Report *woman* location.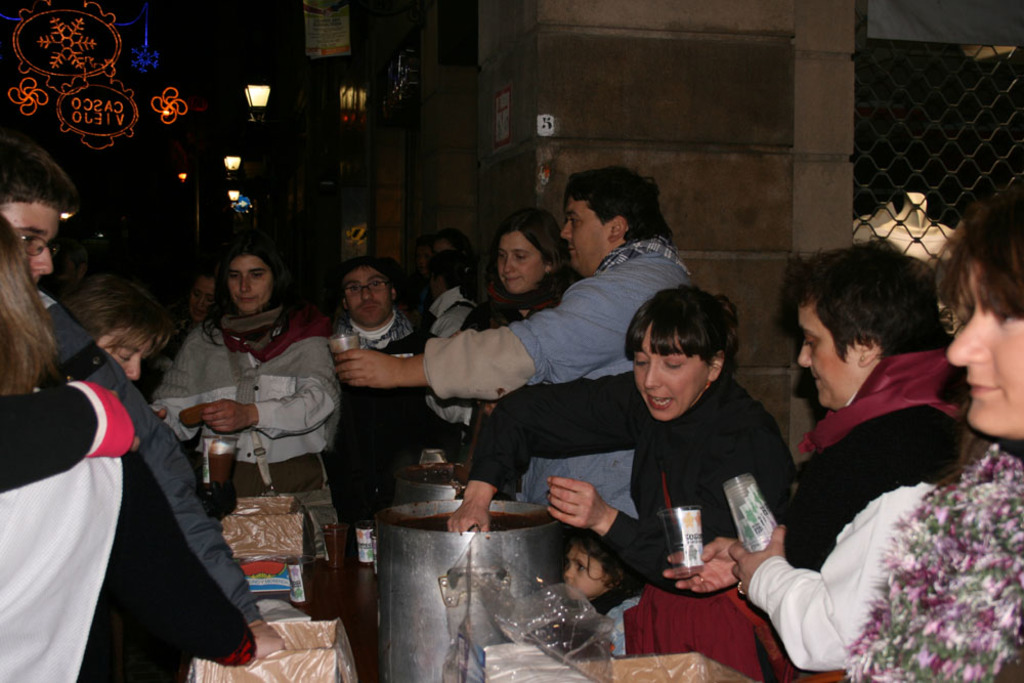
Report: x1=0 y1=211 x2=288 y2=682.
